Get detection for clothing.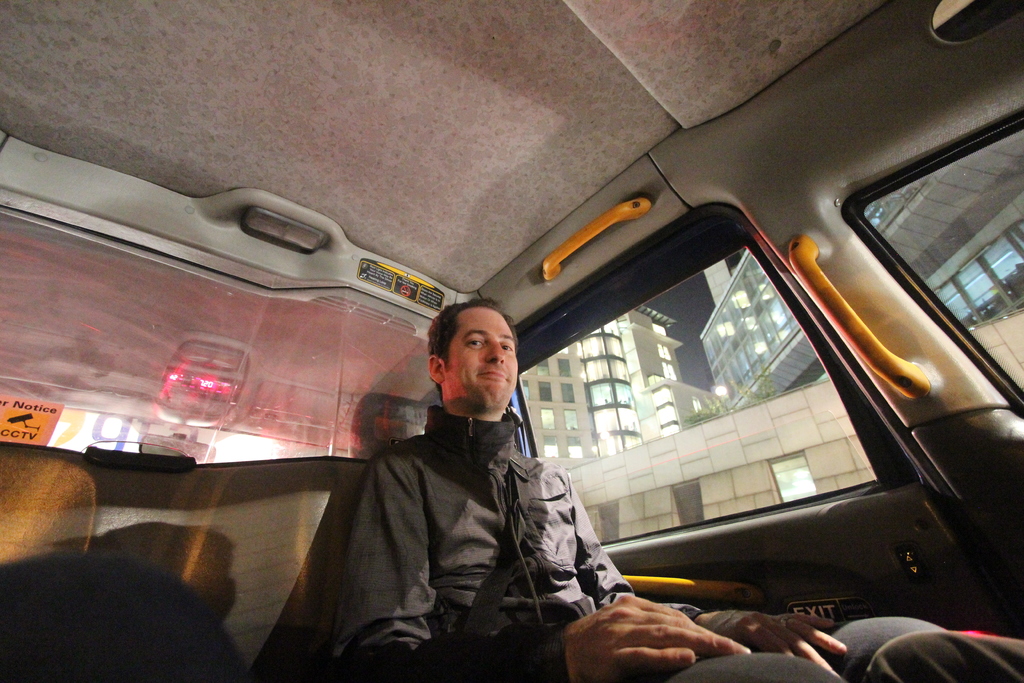
Detection: left=325, top=397, right=947, bottom=629.
